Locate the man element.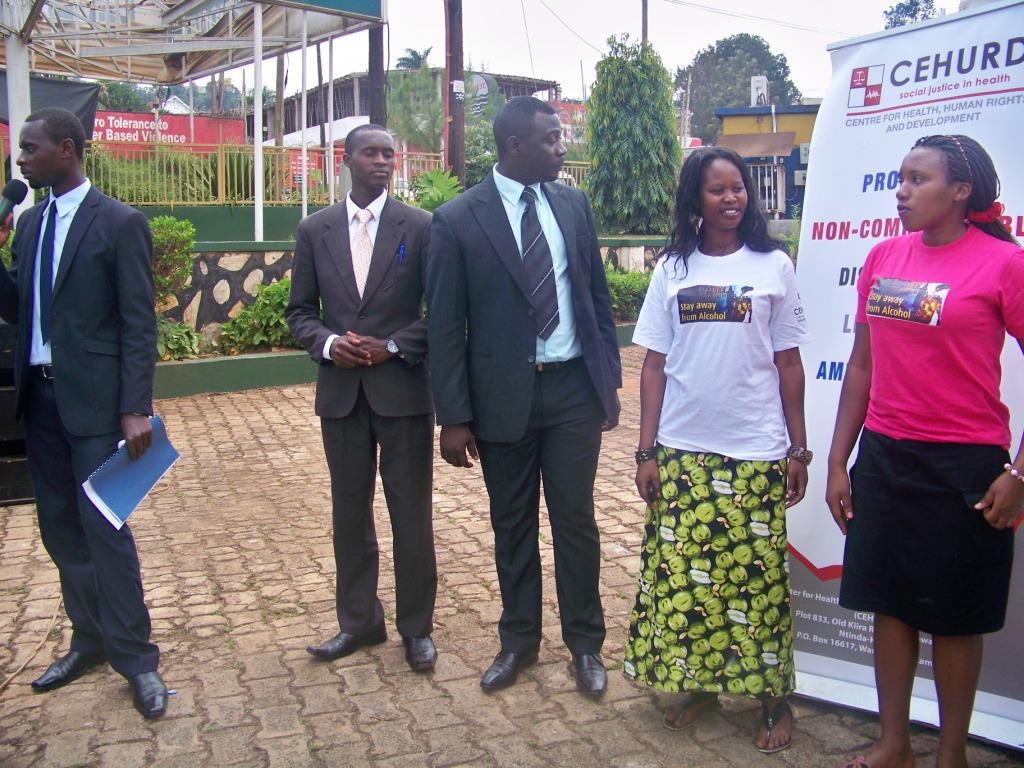
Element bbox: bbox(0, 107, 169, 719).
